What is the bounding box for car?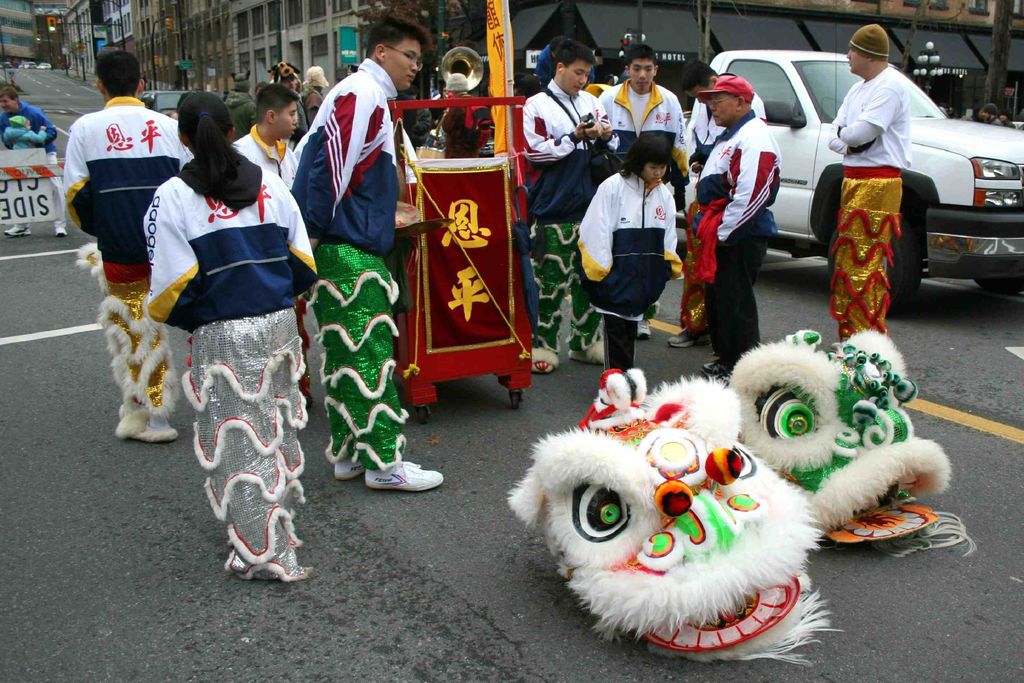
bbox=(140, 89, 195, 118).
